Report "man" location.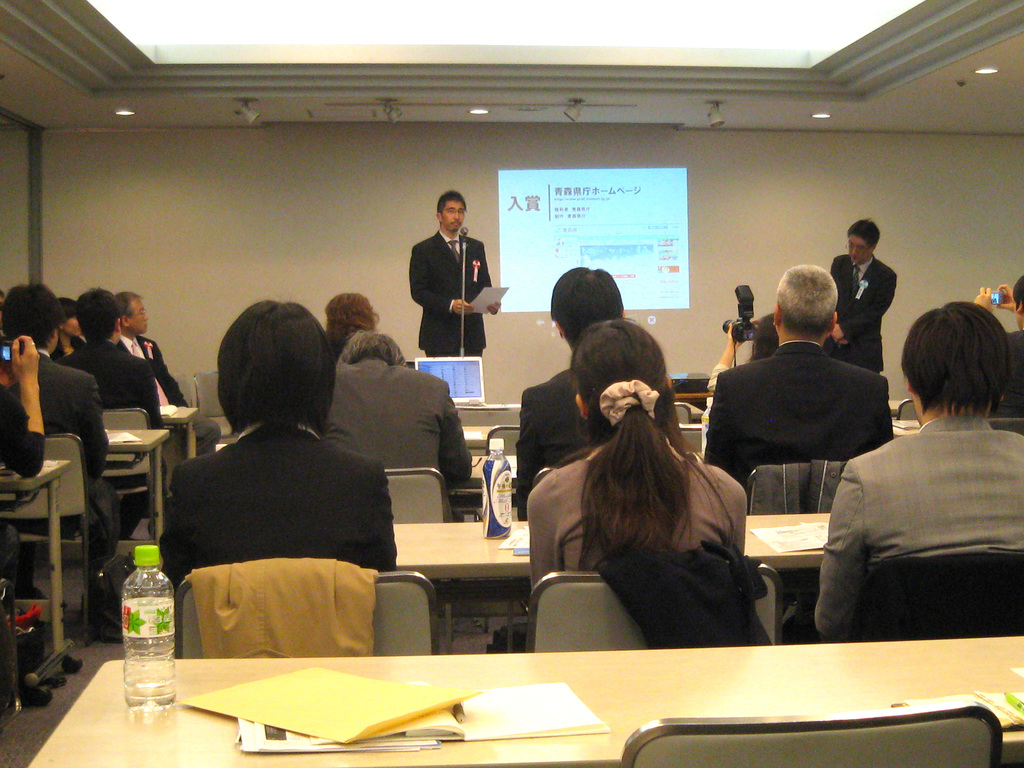
Report: Rect(154, 296, 404, 570).
